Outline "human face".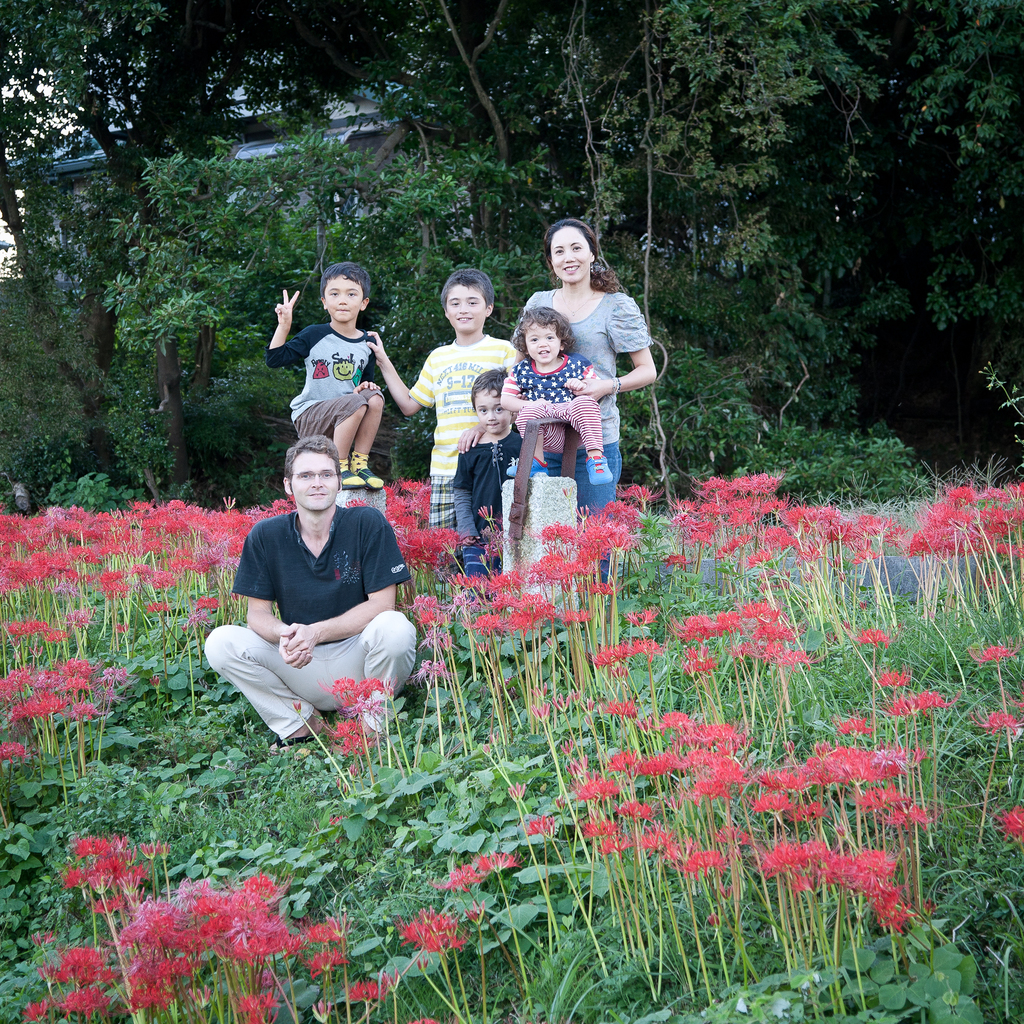
Outline: locate(529, 322, 559, 366).
